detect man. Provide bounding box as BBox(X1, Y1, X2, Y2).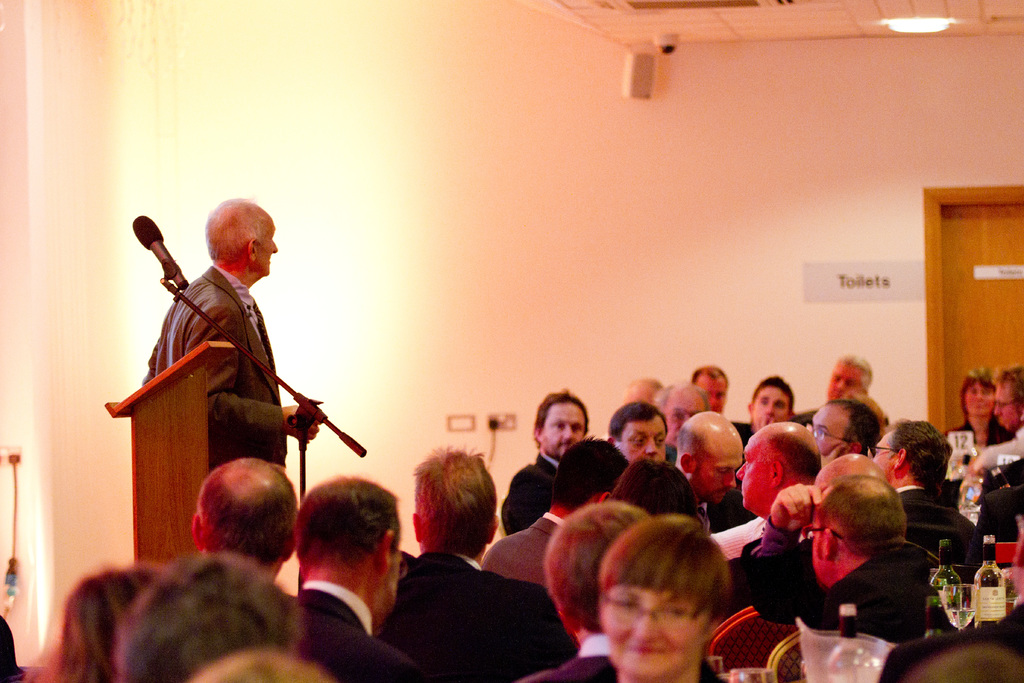
BBox(531, 504, 650, 682).
